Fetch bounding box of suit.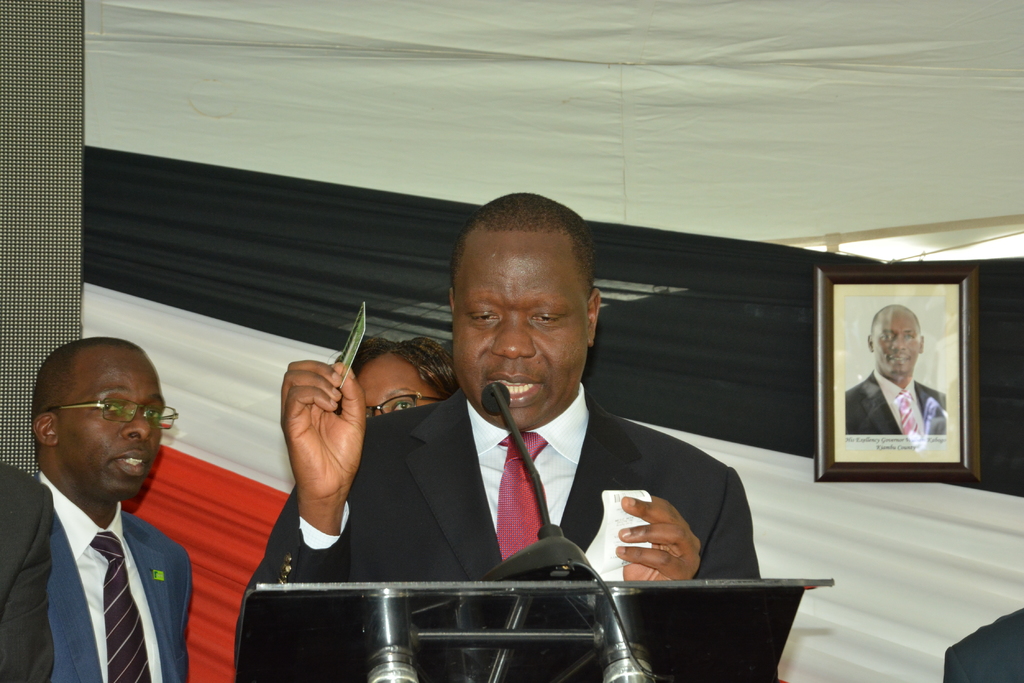
Bbox: x1=844 y1=367 x2=948 y2=437.
